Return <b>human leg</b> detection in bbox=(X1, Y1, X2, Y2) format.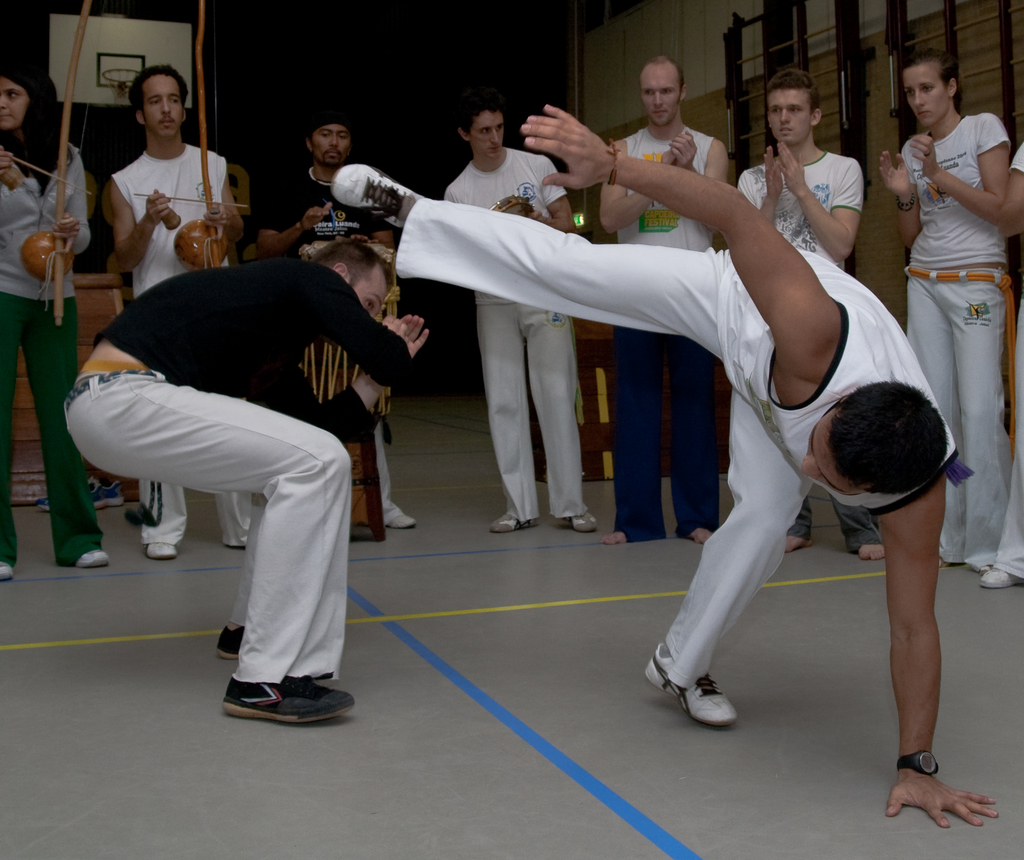
bbox=(479, 298, 536, 530).
